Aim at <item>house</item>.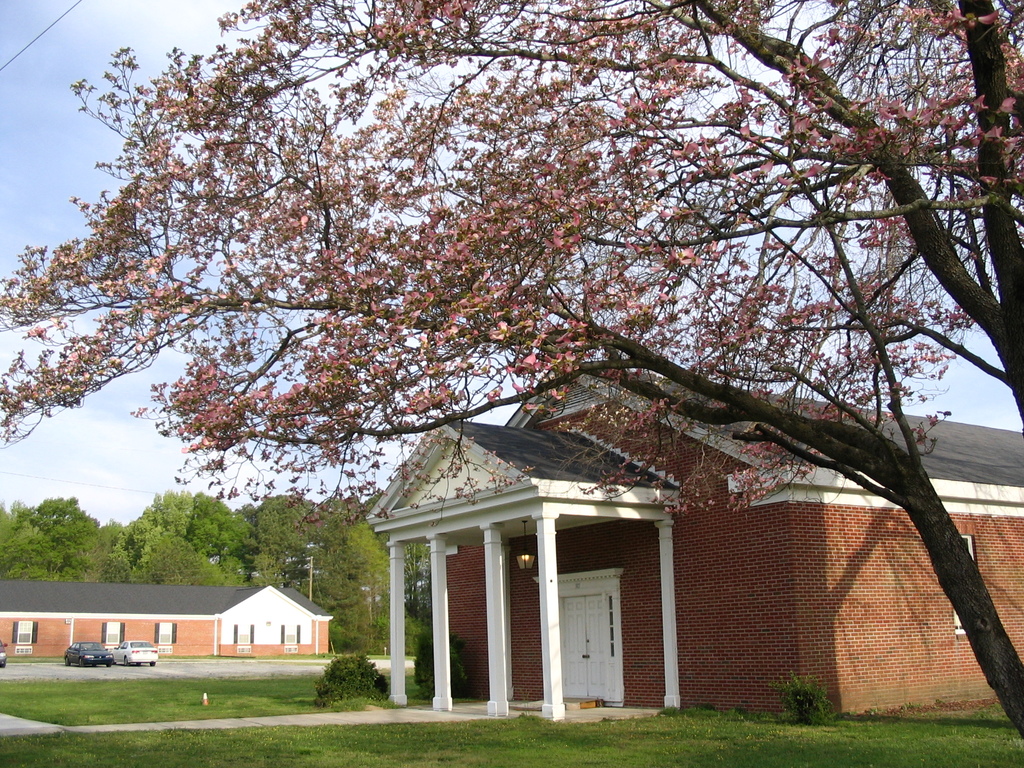
Aimed at bbox=[365, 359, 1023, 721].
